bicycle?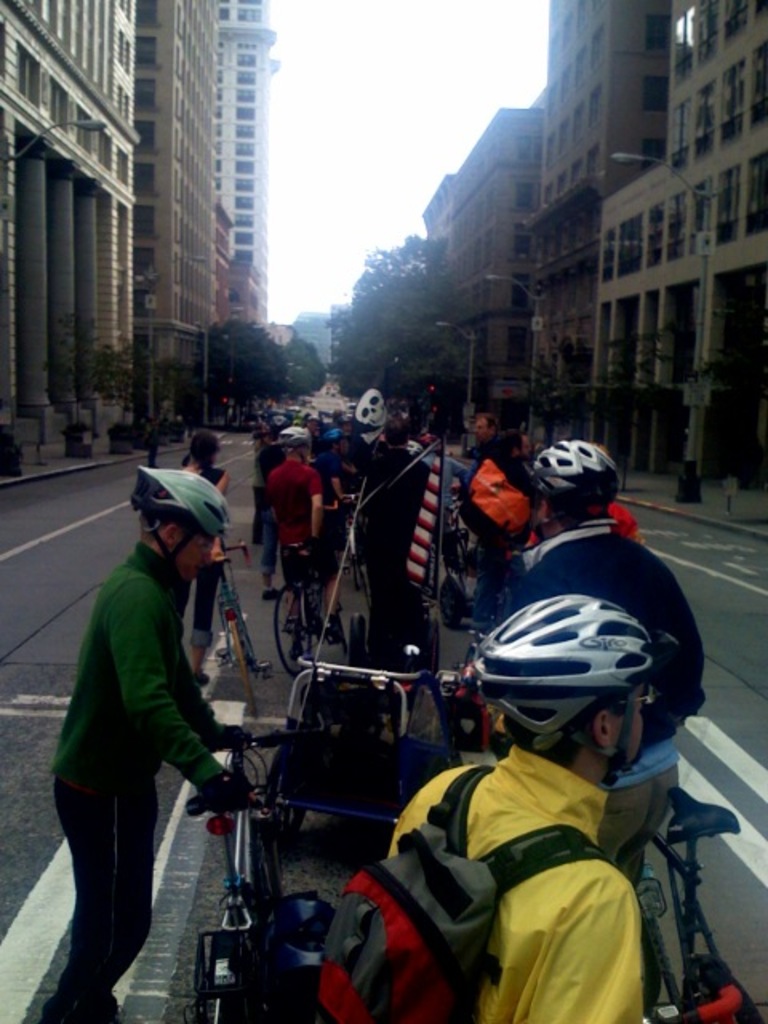
Rect(291, 605, 440, 861)
